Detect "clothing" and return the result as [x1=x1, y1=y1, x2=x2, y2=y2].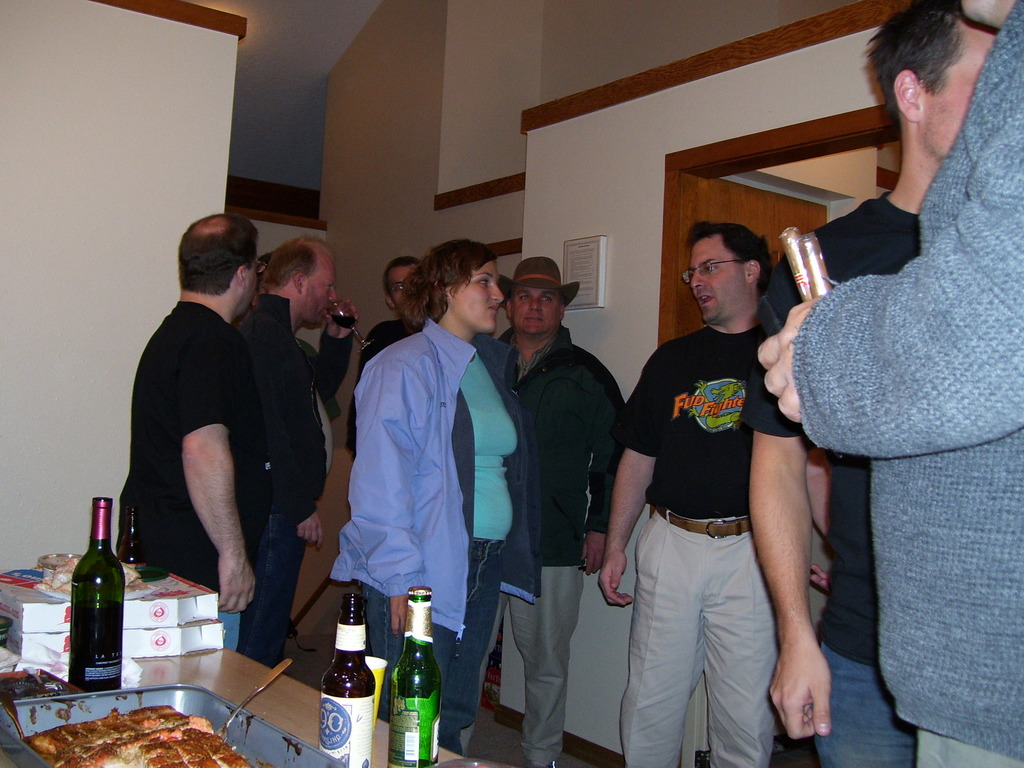
[x1=784, y1=0, x2=1023, y2=767].
